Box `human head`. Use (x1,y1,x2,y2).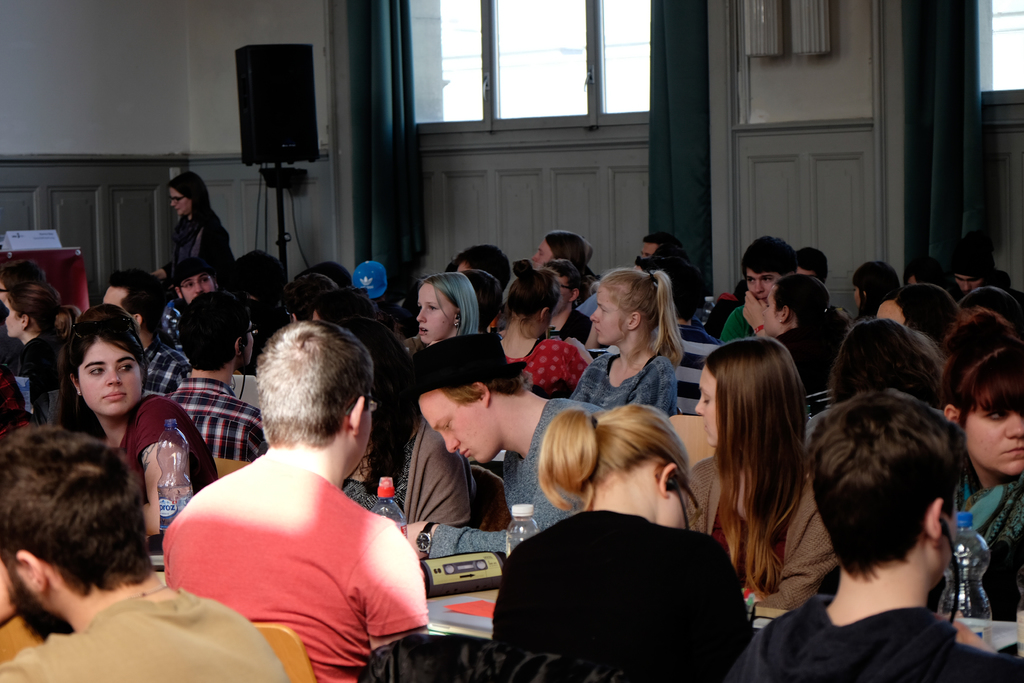
(253,320,374,479).
